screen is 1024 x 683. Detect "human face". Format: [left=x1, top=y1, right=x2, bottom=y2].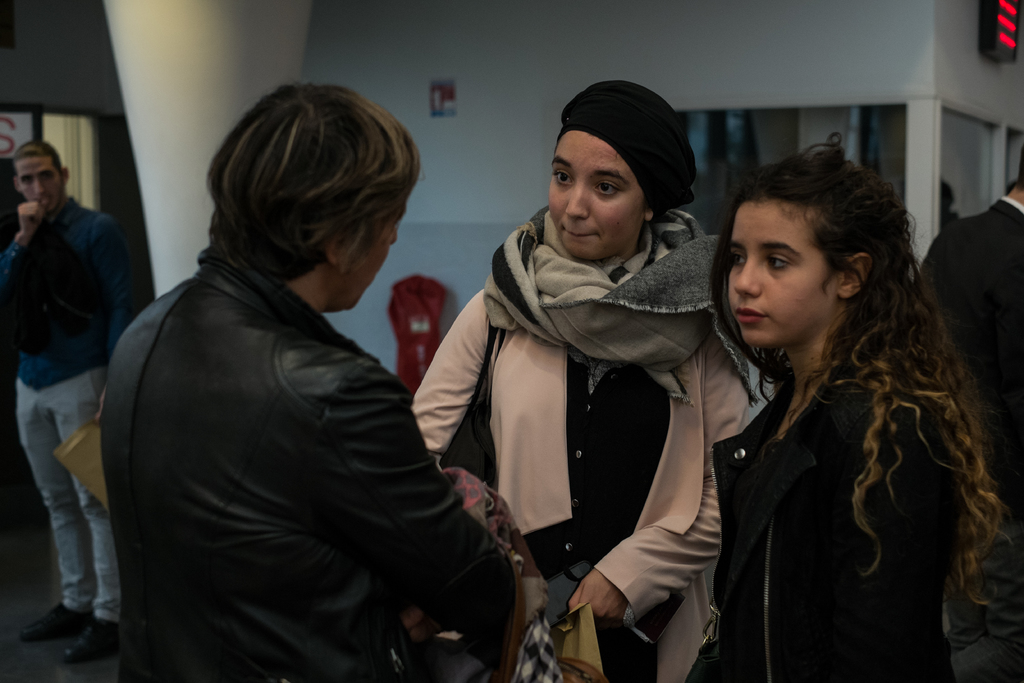
[left=550, top=131, right=650, bottom=260].
